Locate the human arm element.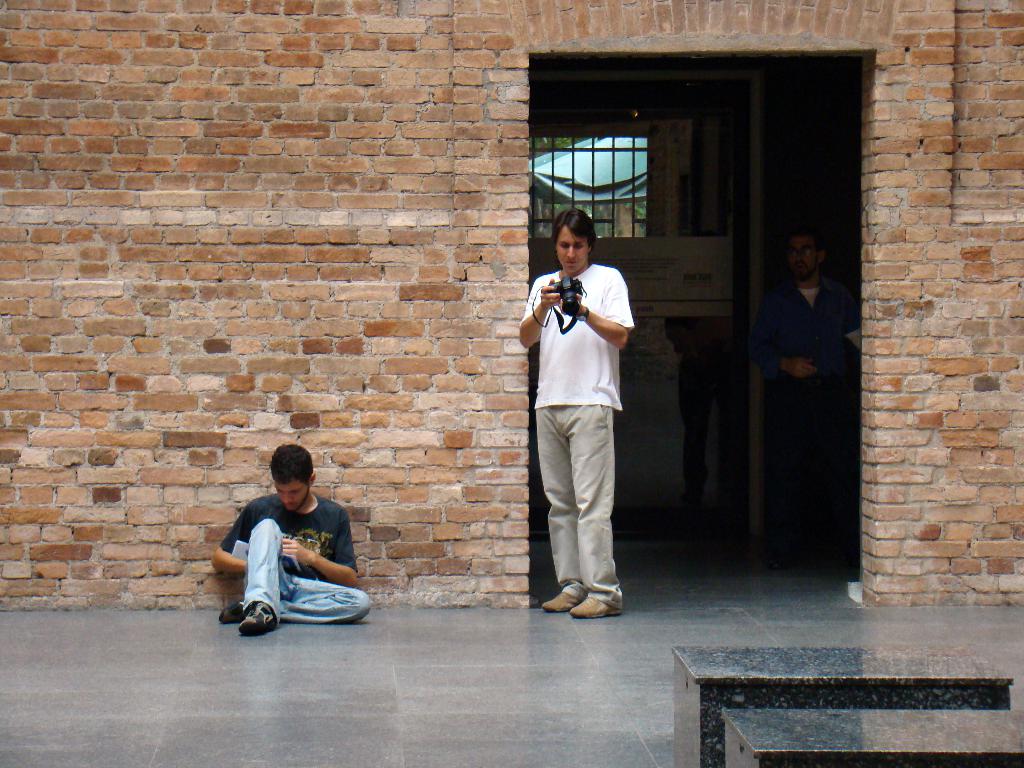
Element bbox: region(570, 266, 639, 341).
